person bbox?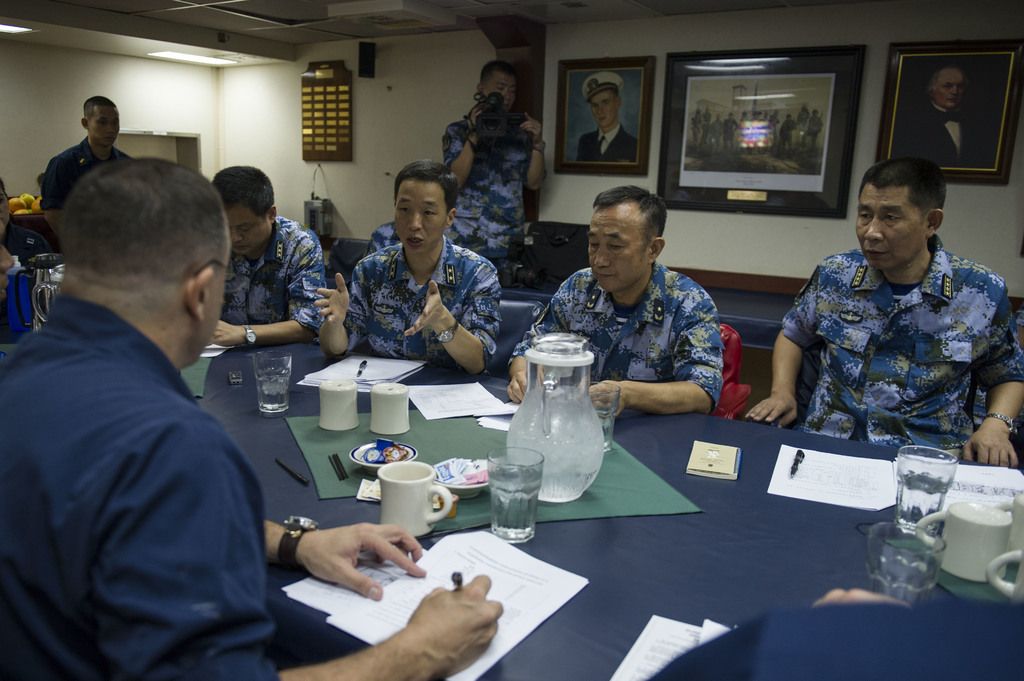
x1=441, y1=60, x2=546, y2=279
